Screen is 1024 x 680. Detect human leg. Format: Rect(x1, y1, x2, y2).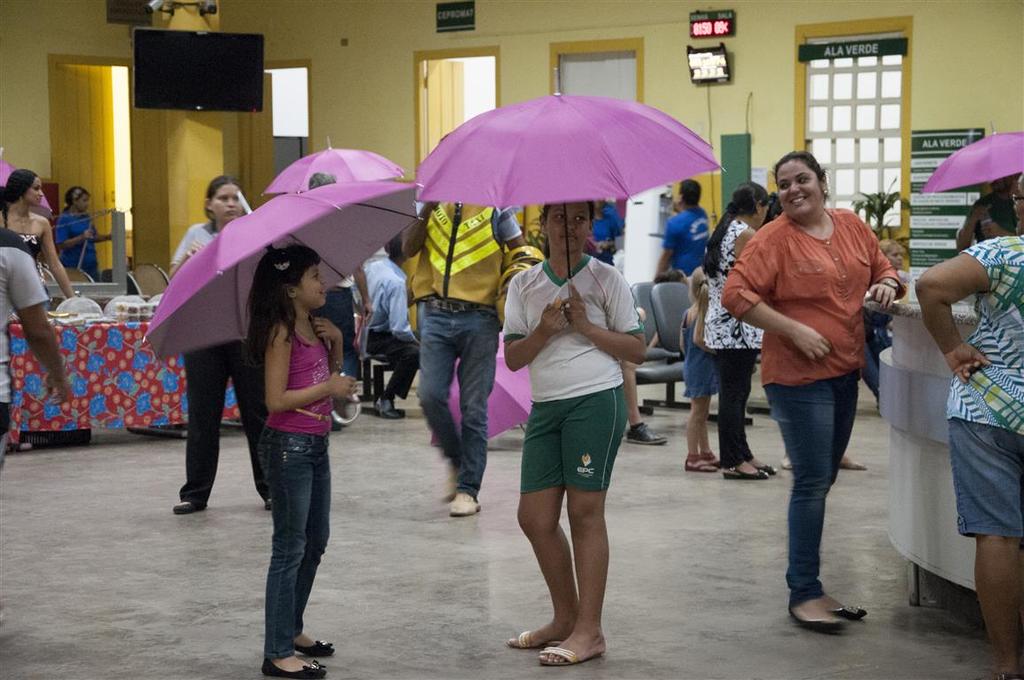
Rect(174, 344, 219, 514).
